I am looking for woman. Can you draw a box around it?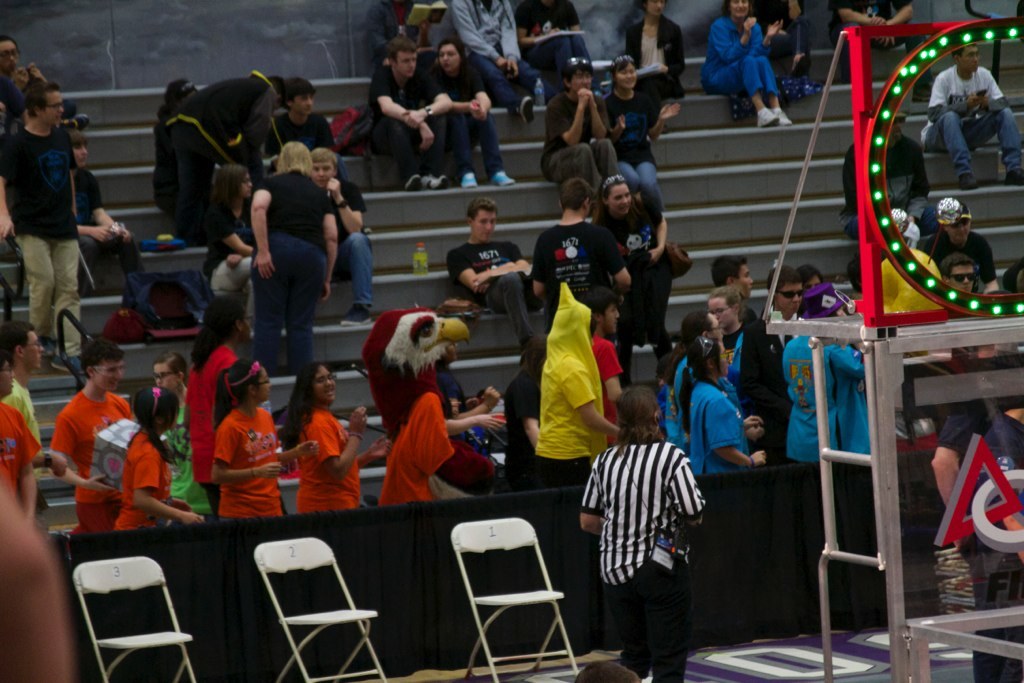
Sure, the bounding box is (x1=699, y1=0, x2=793, y2=142).
